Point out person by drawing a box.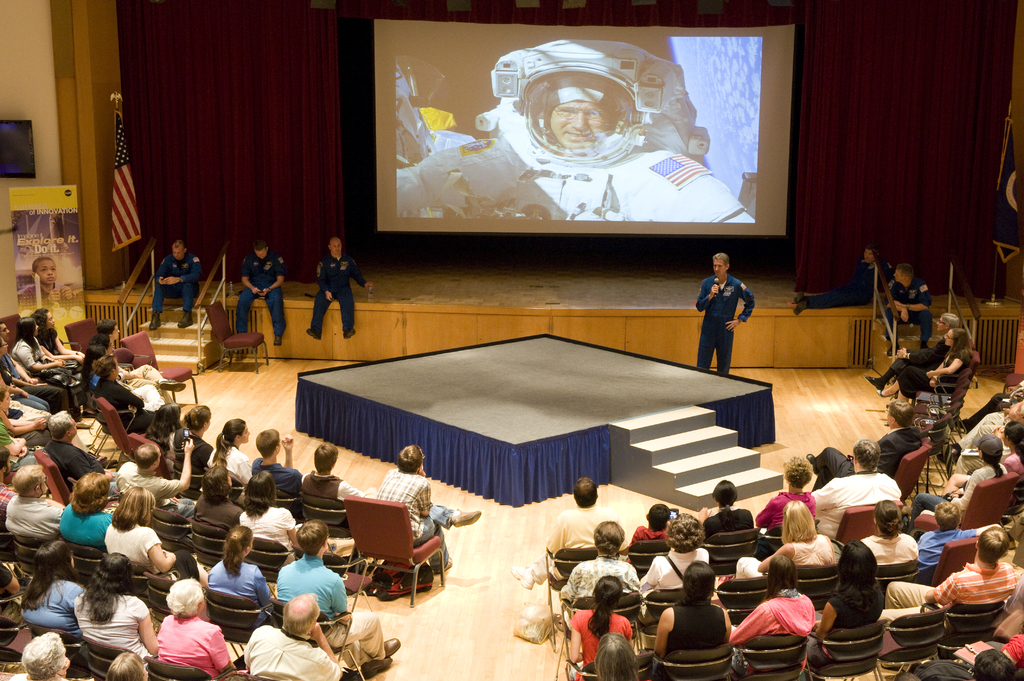
BBox(3, 303, 72, 393).
